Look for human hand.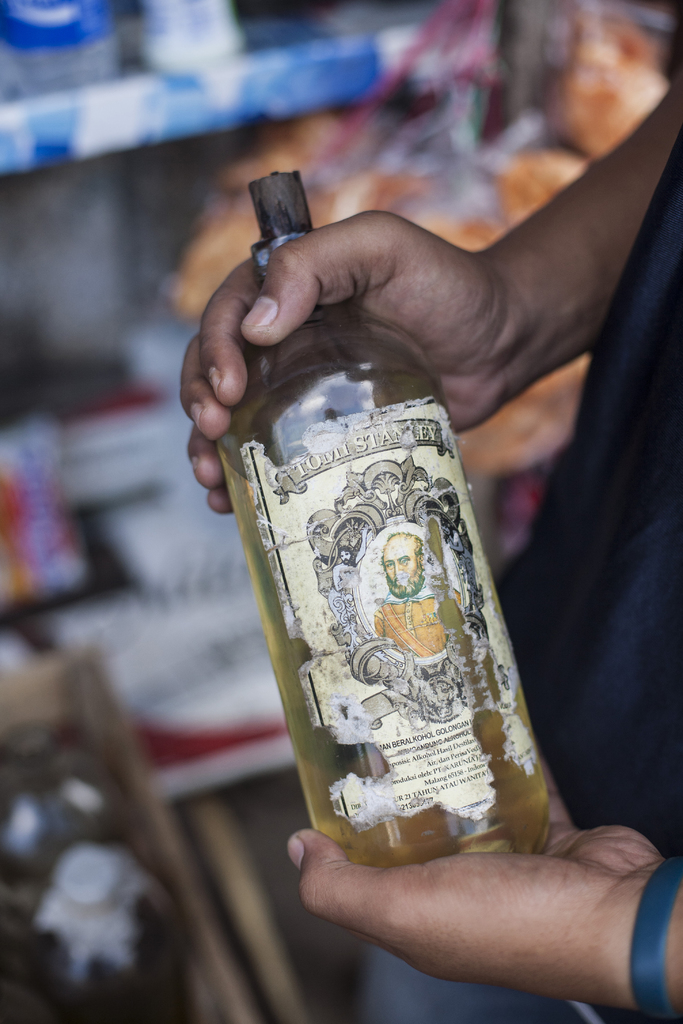
Found: box=[286, 755, 671, 1002].
